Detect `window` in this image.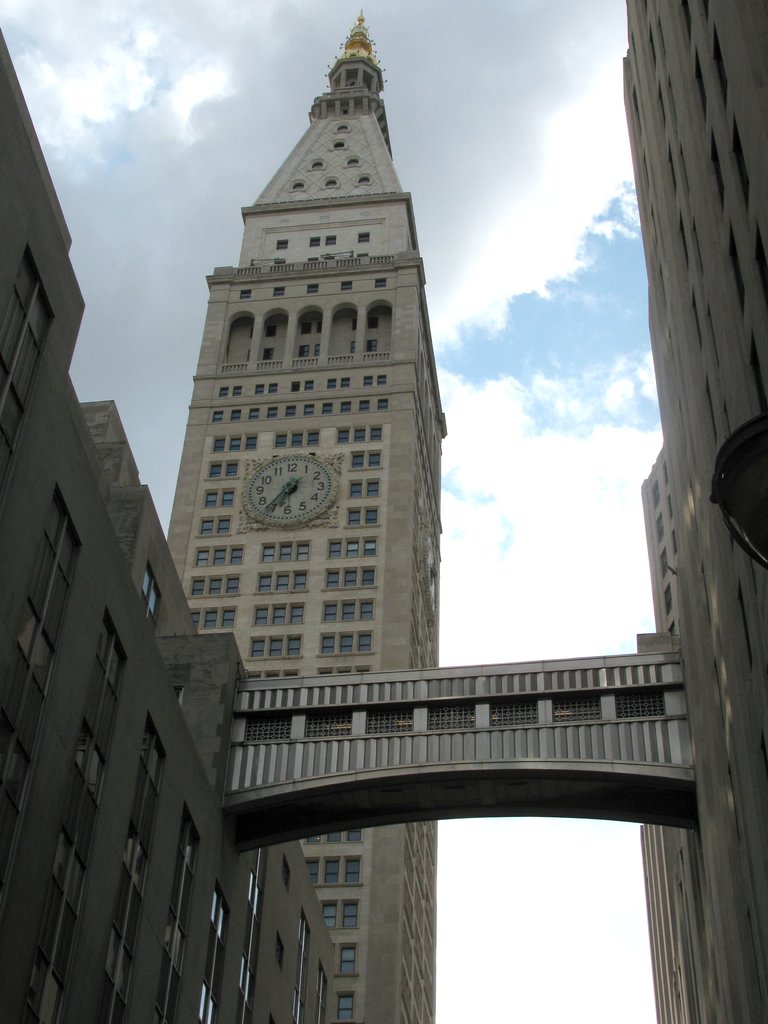
Detection: bbox(202, 484, 237, 508).
